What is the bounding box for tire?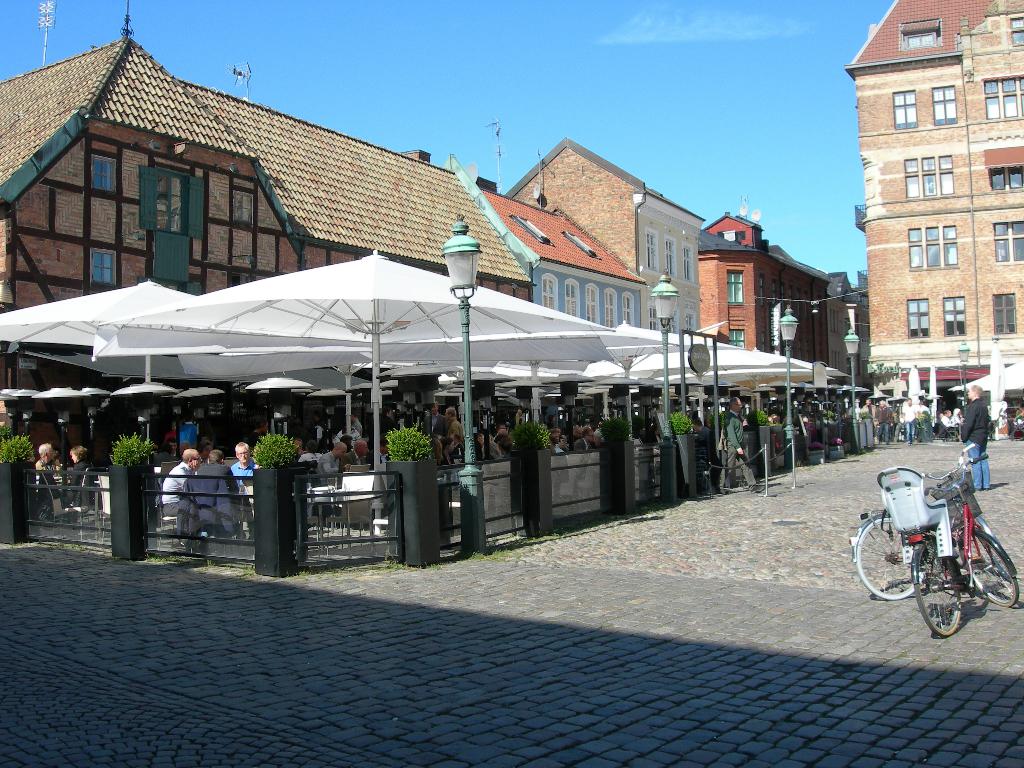
left=960, top=516, right=995, bottom=581.
